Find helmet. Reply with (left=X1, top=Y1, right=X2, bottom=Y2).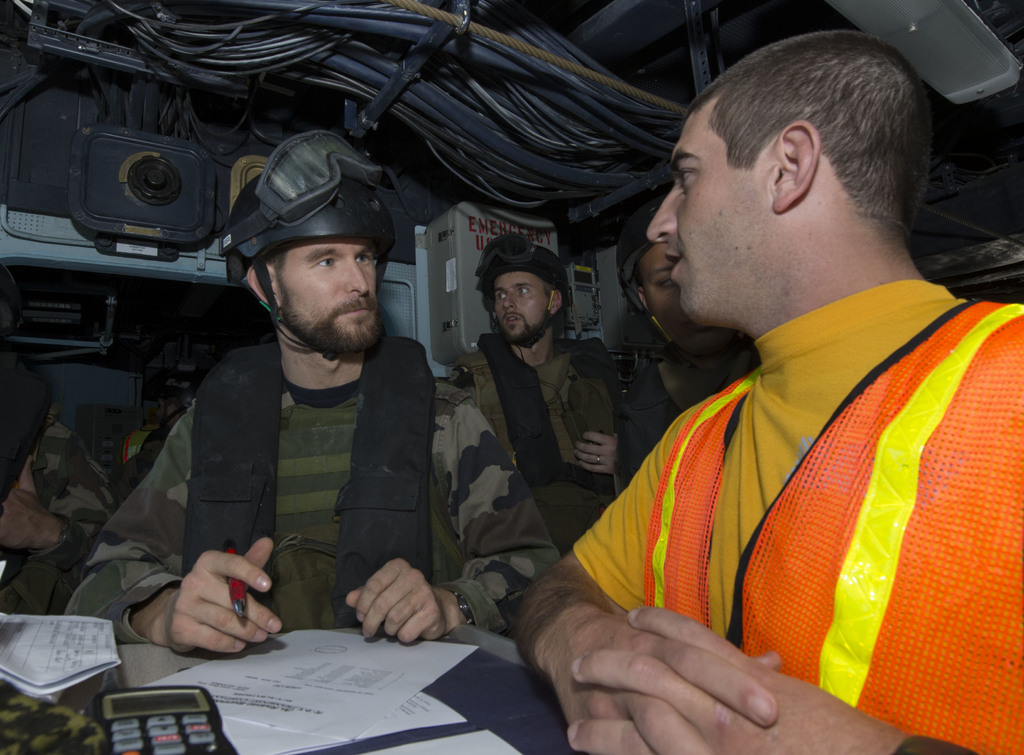
(left=633, top=208, right=716, bottom=362).
